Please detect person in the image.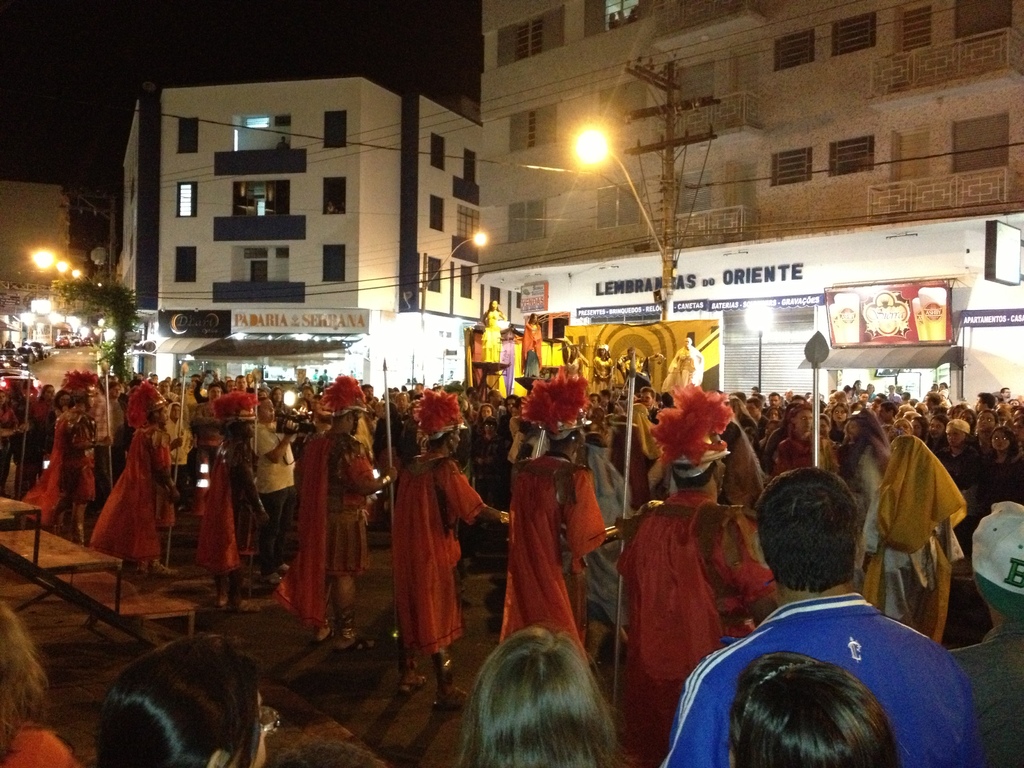
{"x1": 901, "y1": 391, "x2": 918, "y2": 410}.
